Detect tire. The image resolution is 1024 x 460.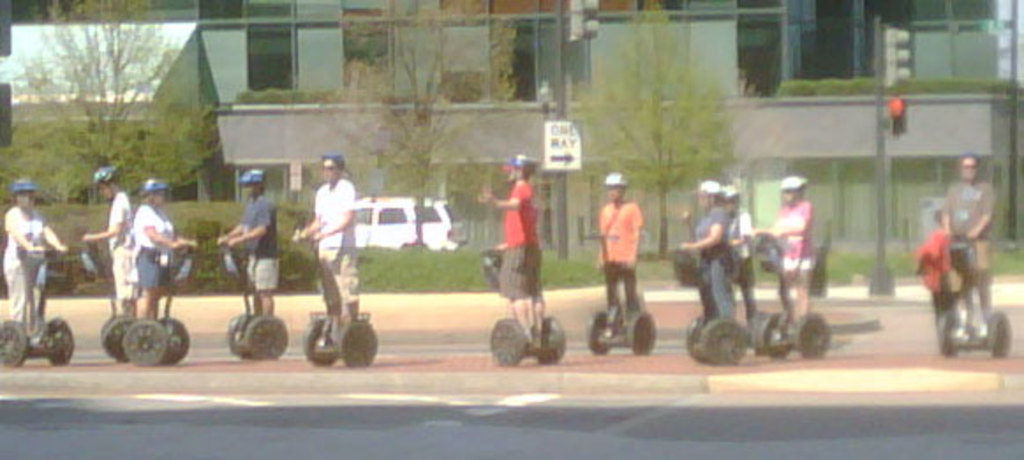
region(46, 324, 74, 363).
